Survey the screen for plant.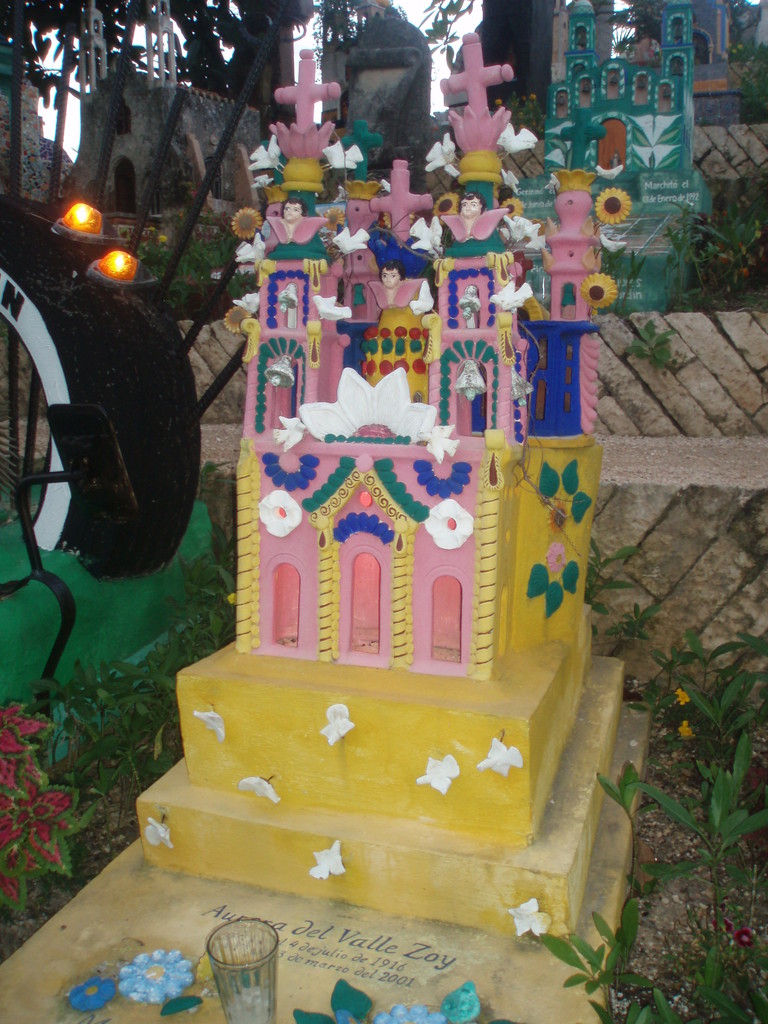
Survey found: BBox(713, 33, 767, 118).
